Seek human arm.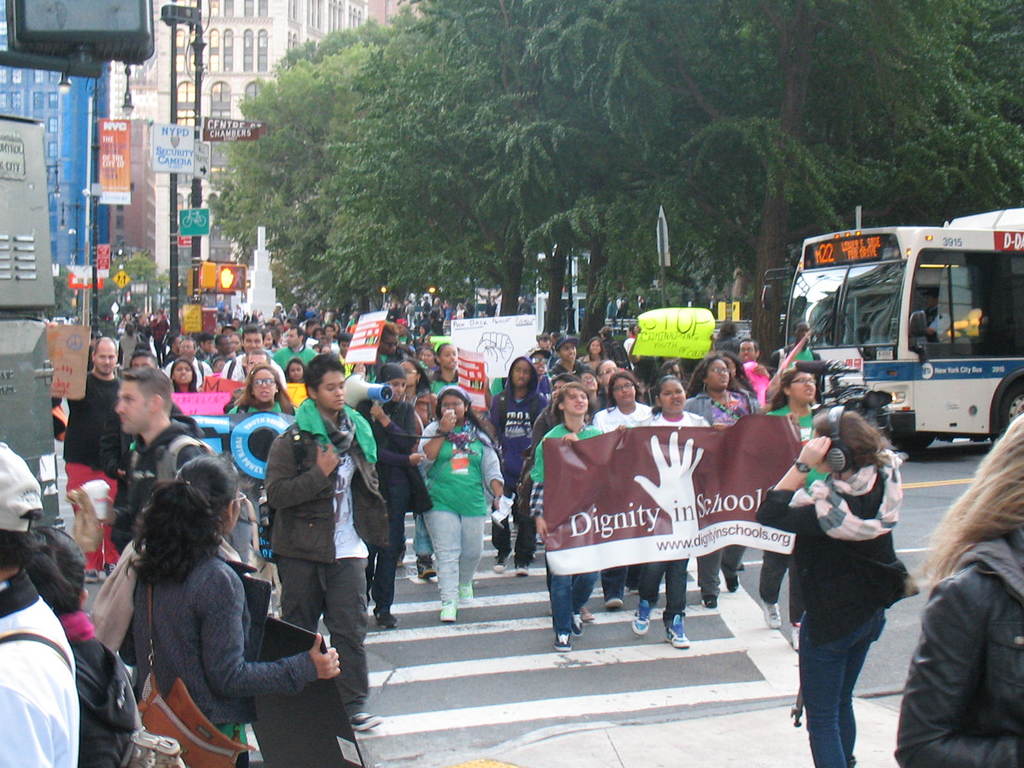
box=[748, 437, 835, 548].
